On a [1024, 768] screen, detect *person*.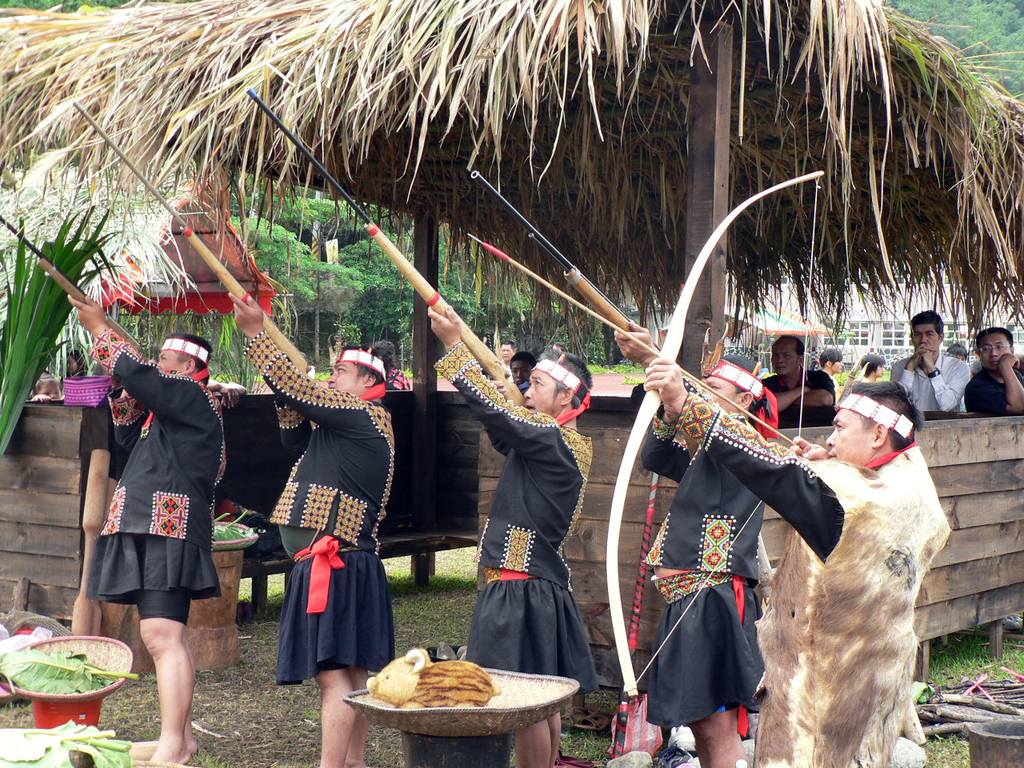
226/298/402/767.
